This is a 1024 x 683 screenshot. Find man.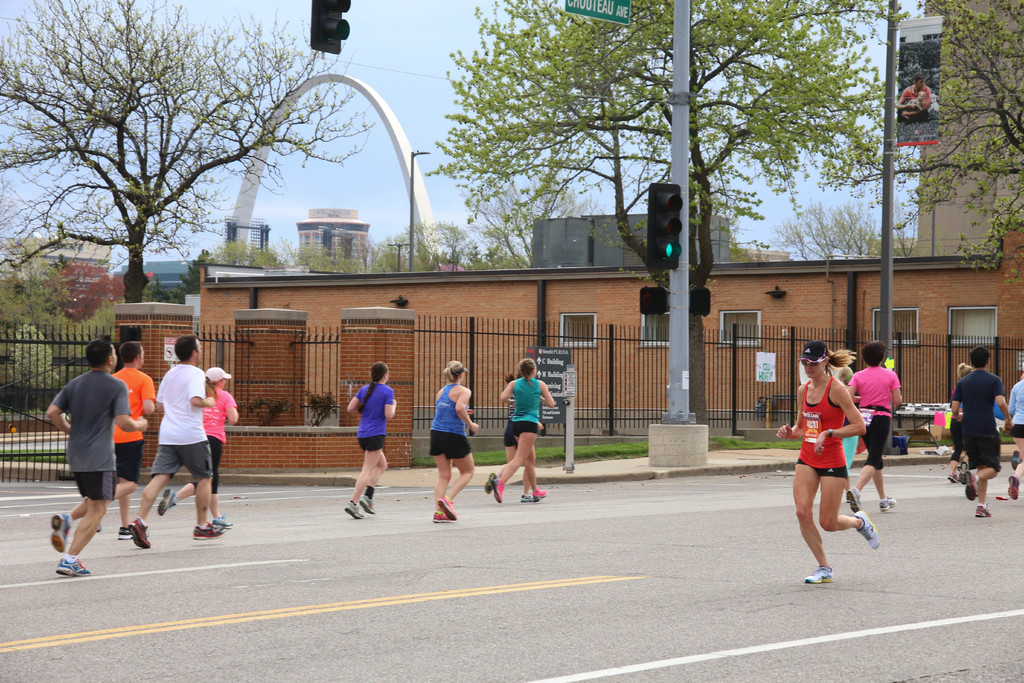
Bounding box: detection(947, 343, 1014, 523).
